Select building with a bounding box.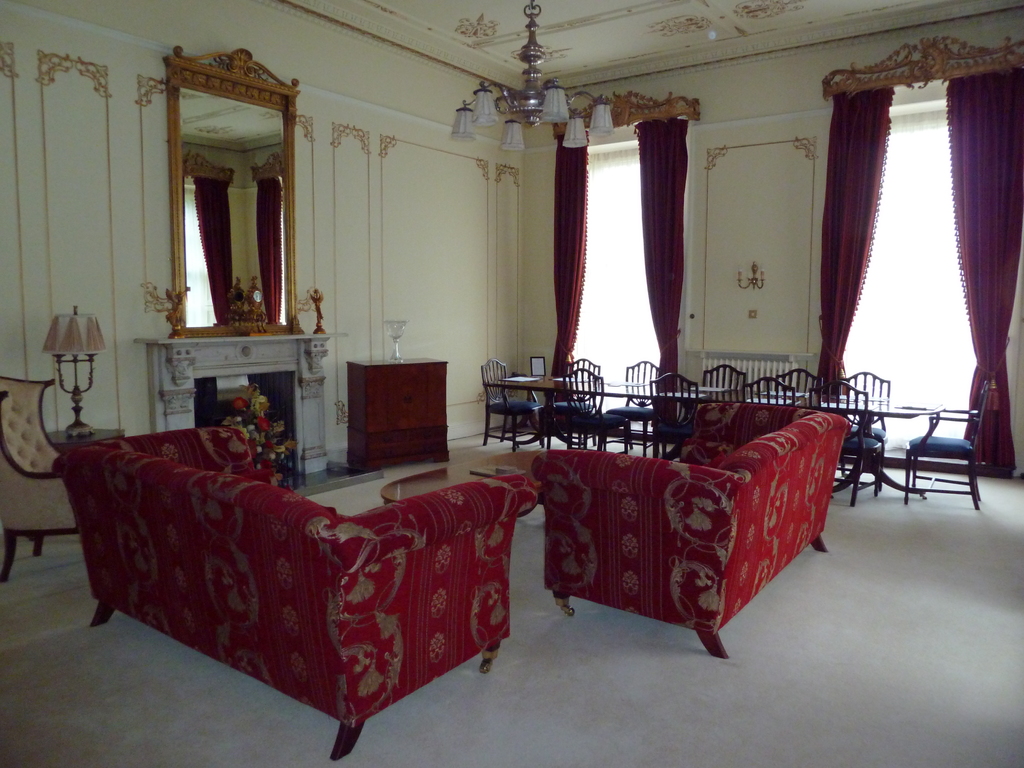
<region>0, 0, 1021, 767</region>.
